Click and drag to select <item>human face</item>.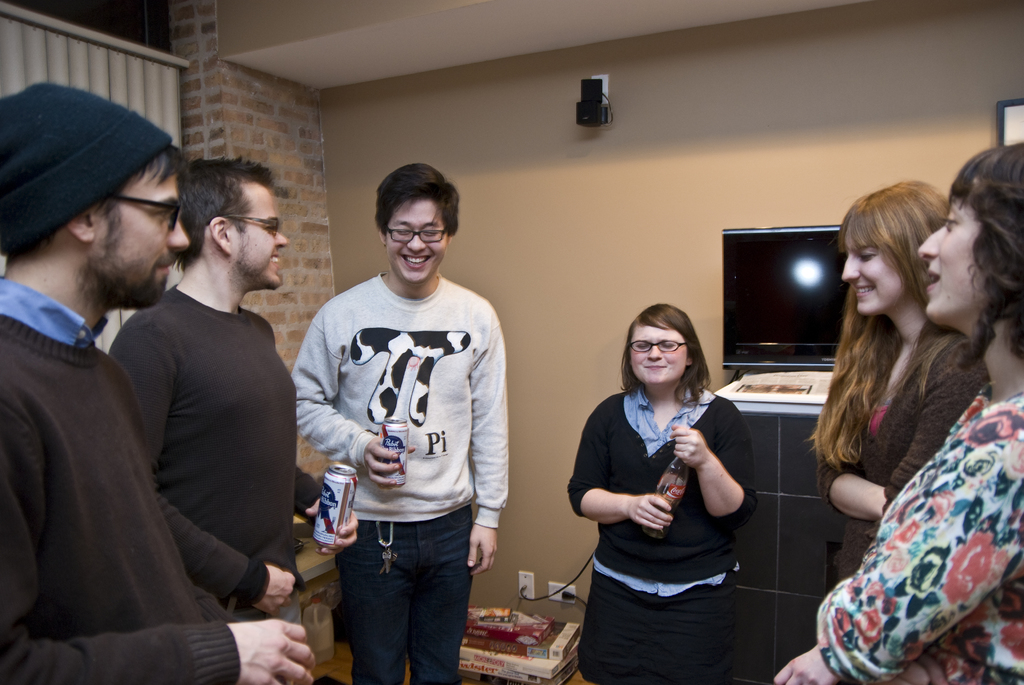
Selection: 94, 162, 187, 303.
